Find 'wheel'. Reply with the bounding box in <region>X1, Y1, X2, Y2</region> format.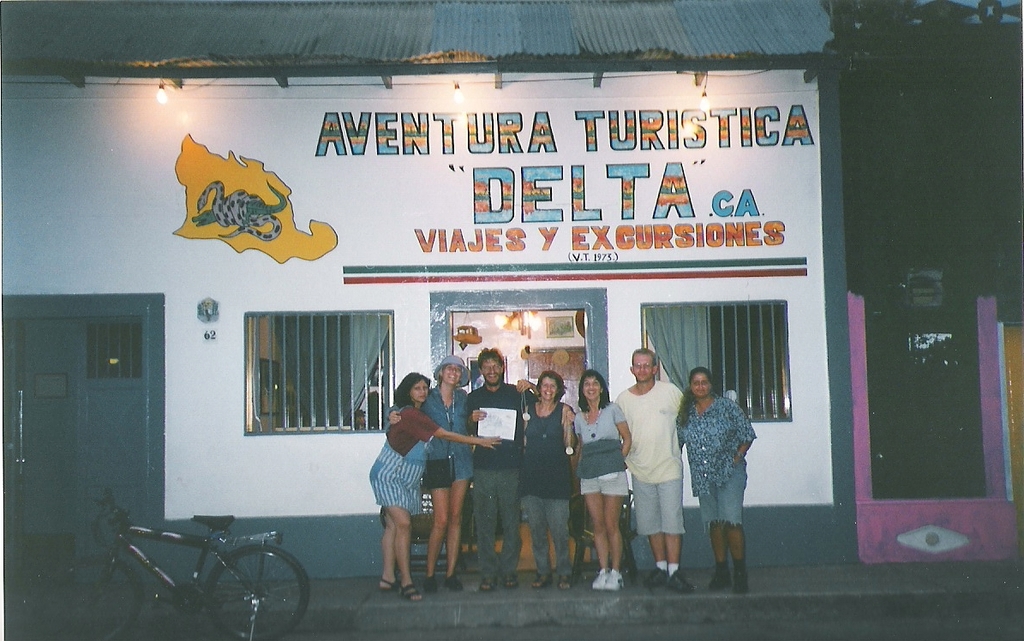
<region>54, 556, 144, 640</region>.
